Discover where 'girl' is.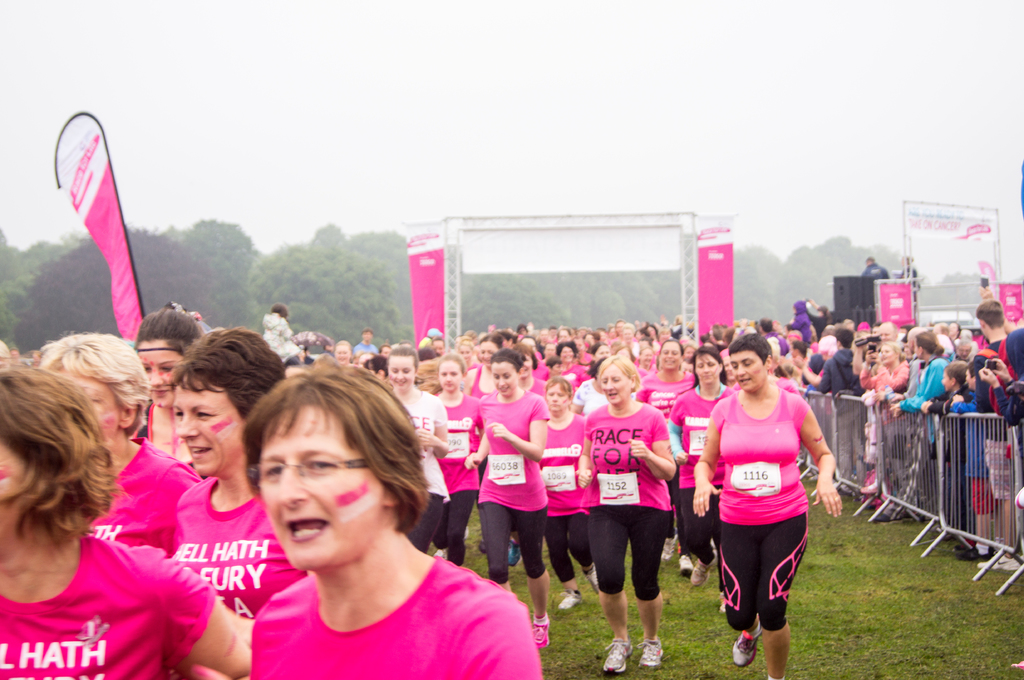
Discovered at box(456, 338, 517, 560).
